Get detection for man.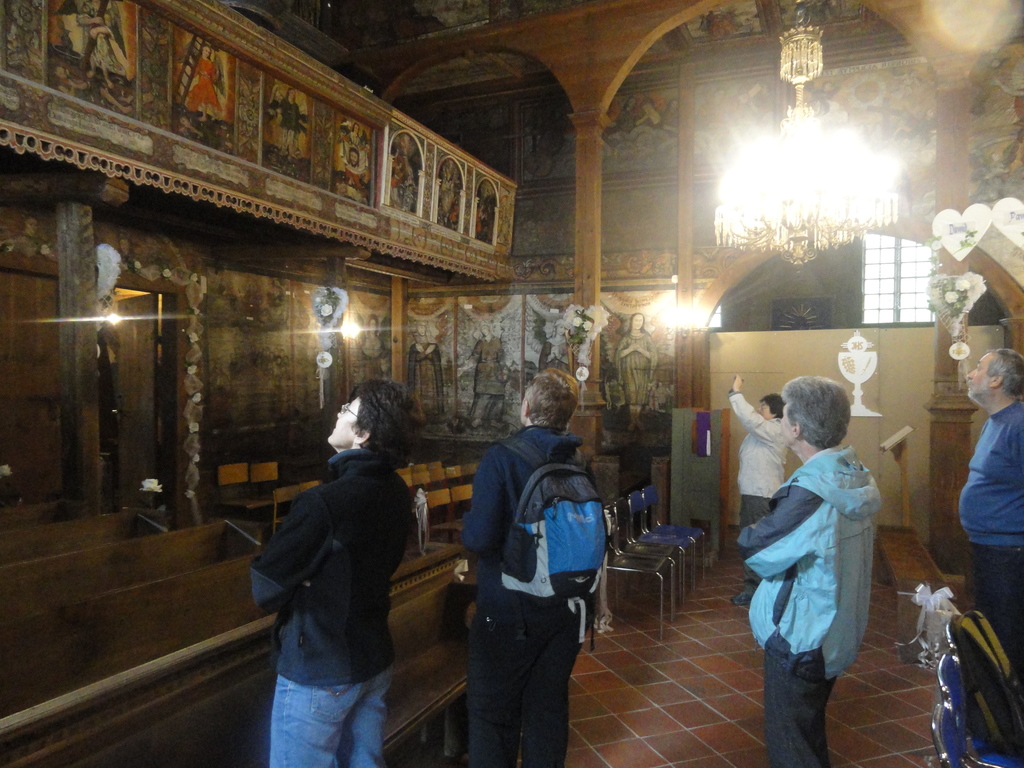
Detection: pyautogui.locateOnScreen(237, 376, 426, 767).
